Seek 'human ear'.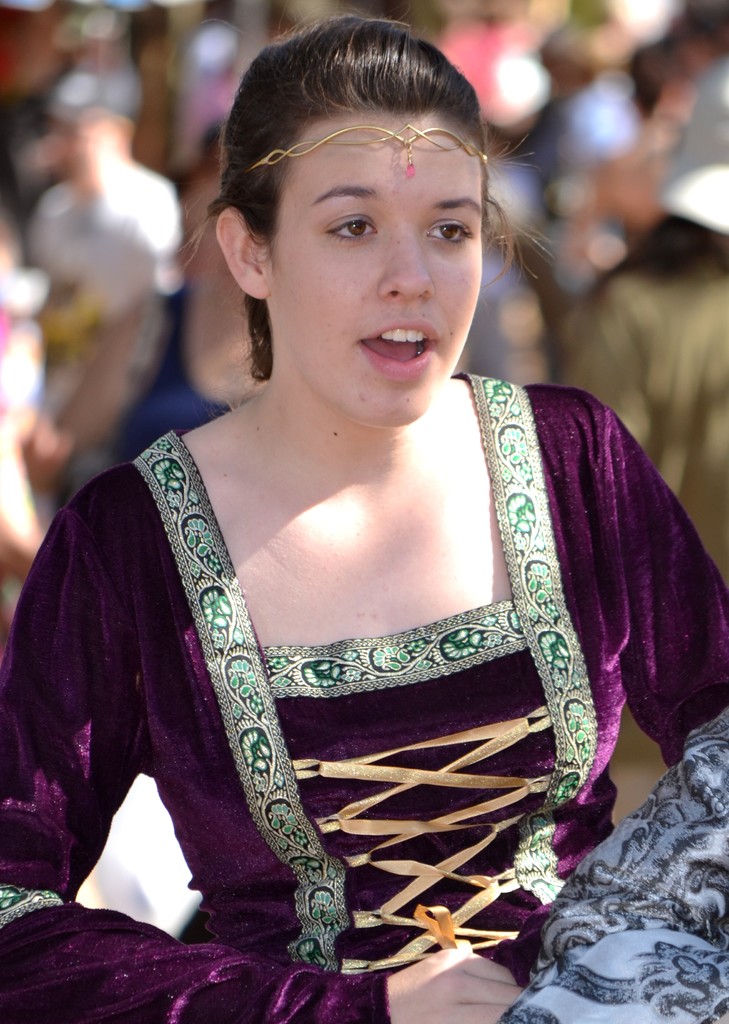
left=219, top=204, right=268, bottom=294.
